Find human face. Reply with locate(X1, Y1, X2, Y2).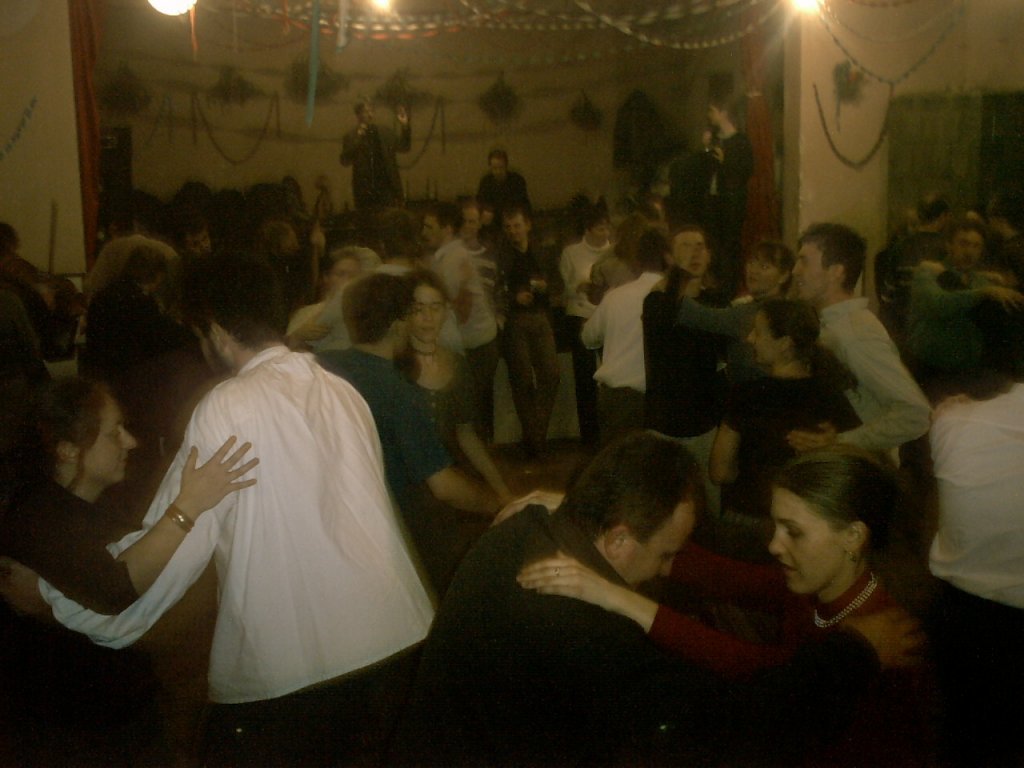
locate(461, 209, 478, 241).
